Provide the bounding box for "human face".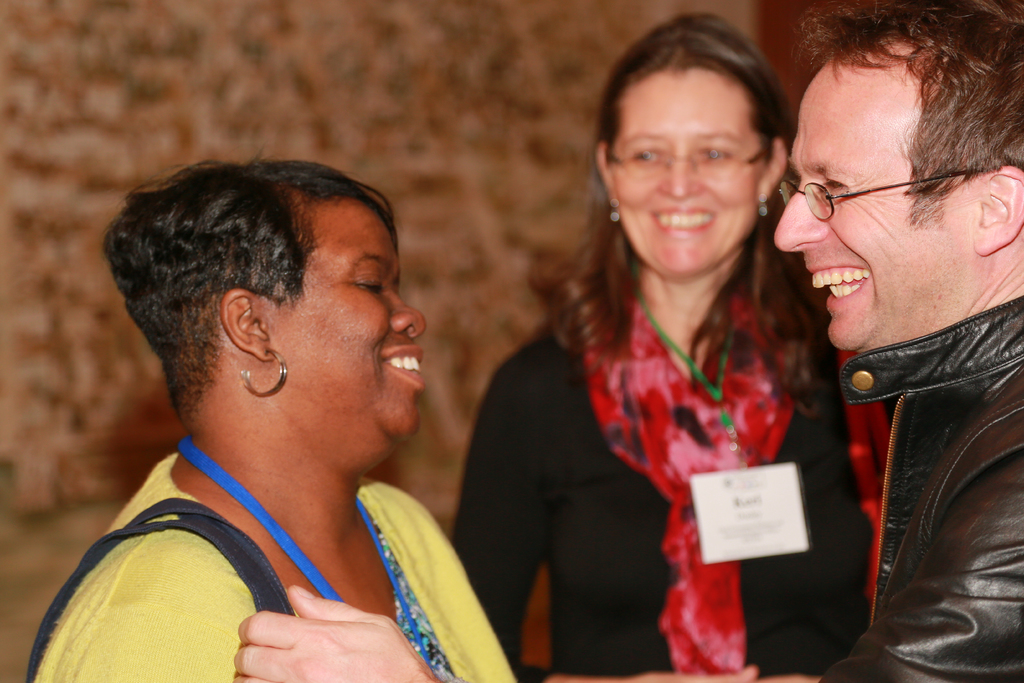
(768,74,974,352).
